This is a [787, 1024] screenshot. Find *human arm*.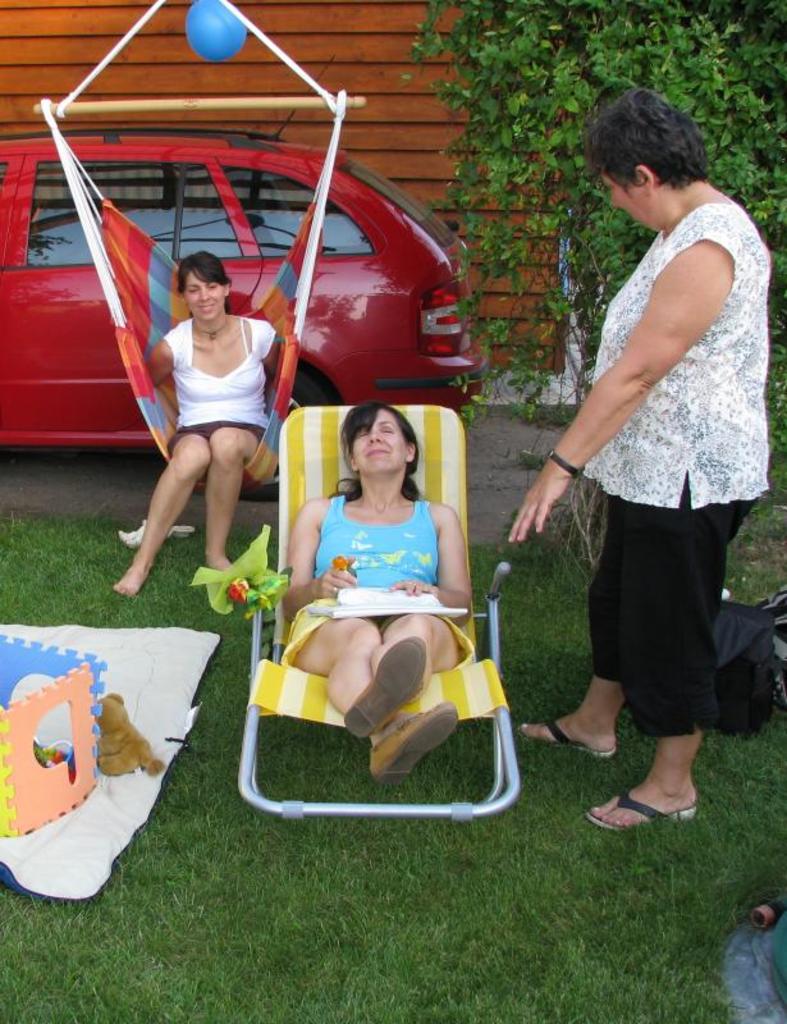
Bounding box: [389, 495, 486, 628].
